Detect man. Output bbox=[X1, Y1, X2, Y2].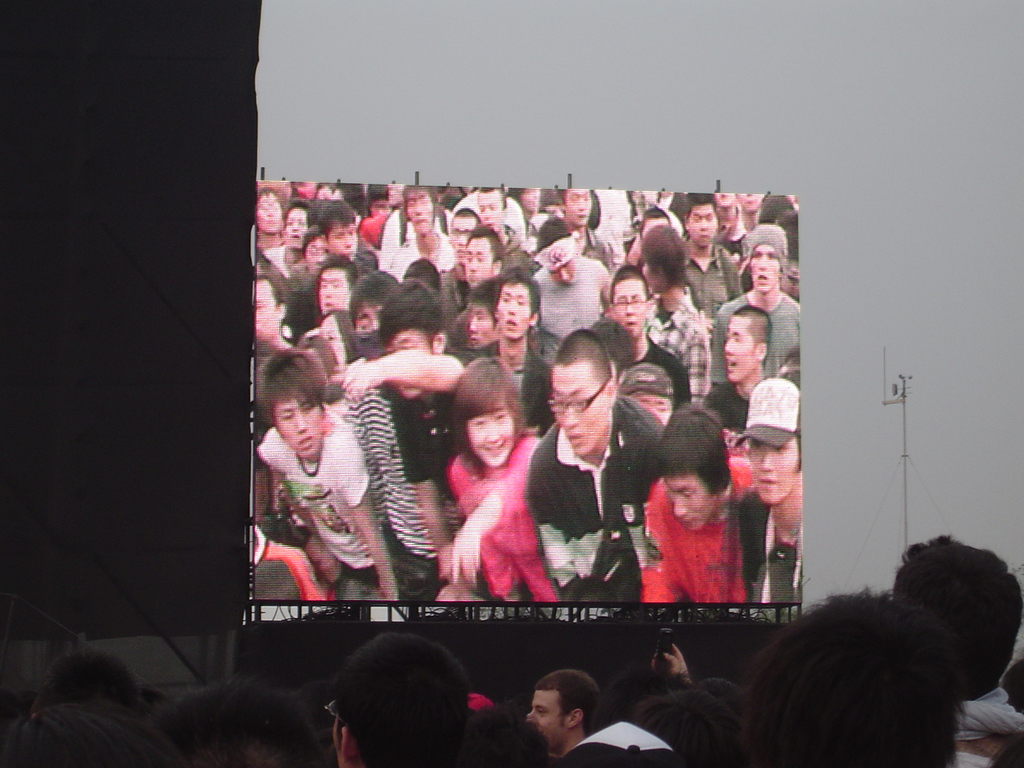
bbox=[316, 193, 358, 264].
